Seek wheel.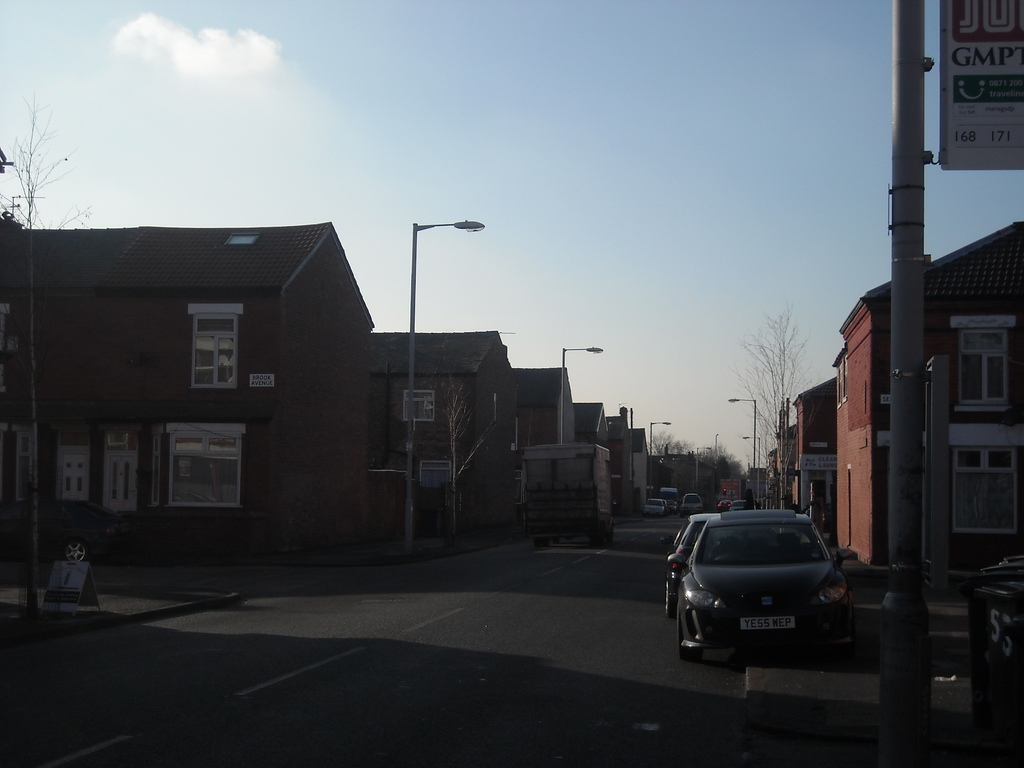
(551, 536, 558, 542).
